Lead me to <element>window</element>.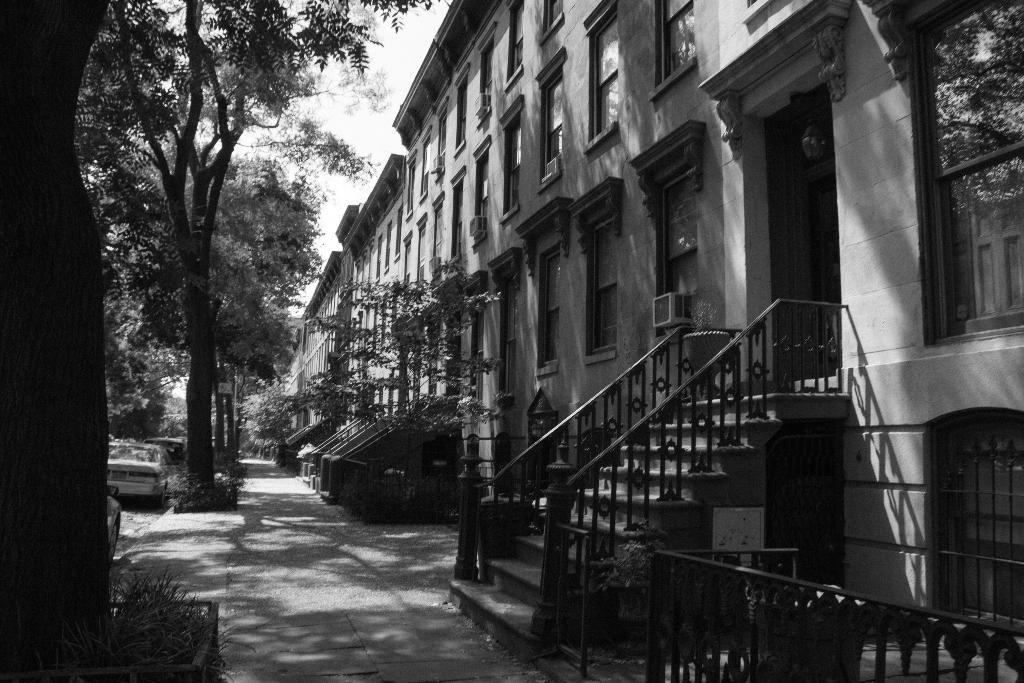
Lead to box=[652, 0, 695, 89].
